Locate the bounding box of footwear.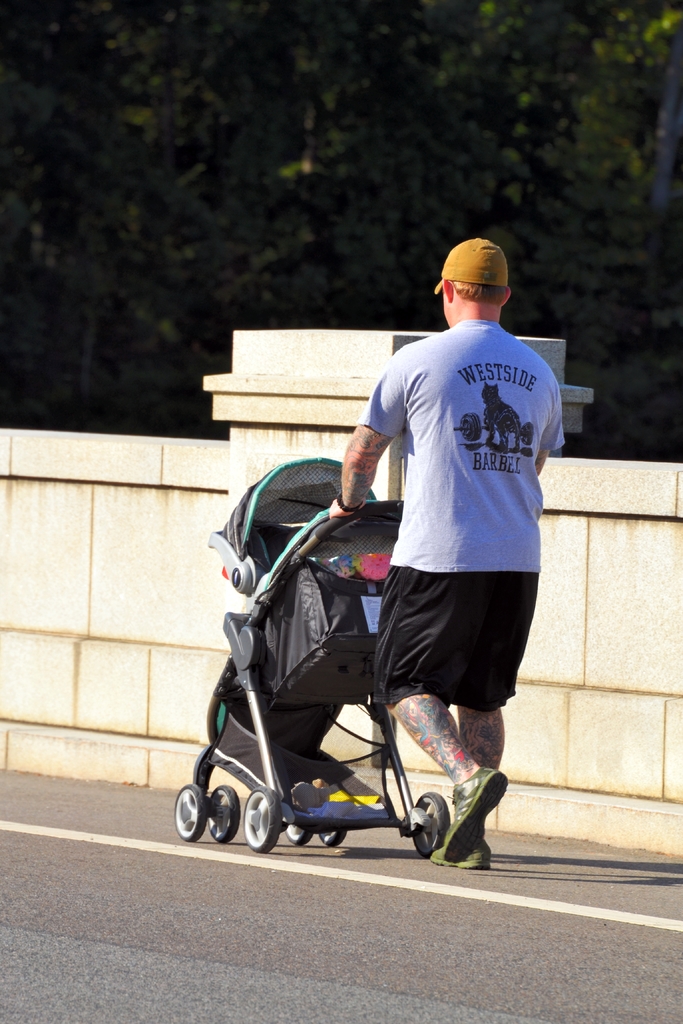
Bounding box: 444 767 505 861.
